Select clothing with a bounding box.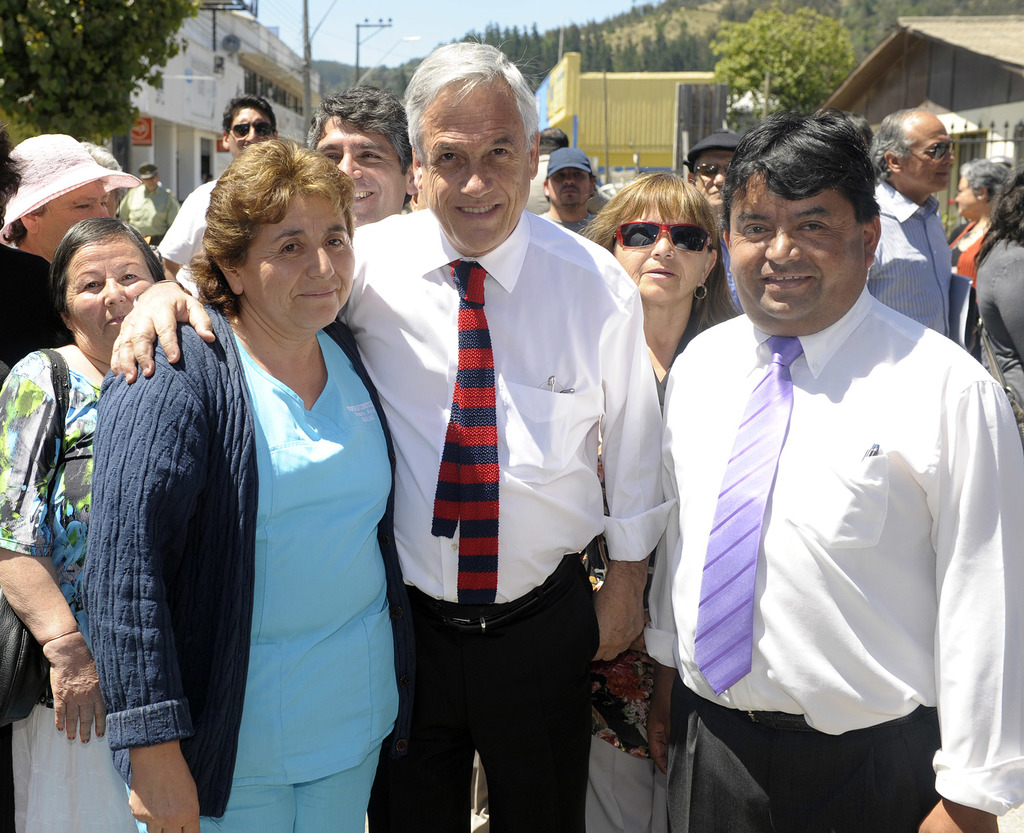
x1=0 y1=236 x2=78 y2=368.
